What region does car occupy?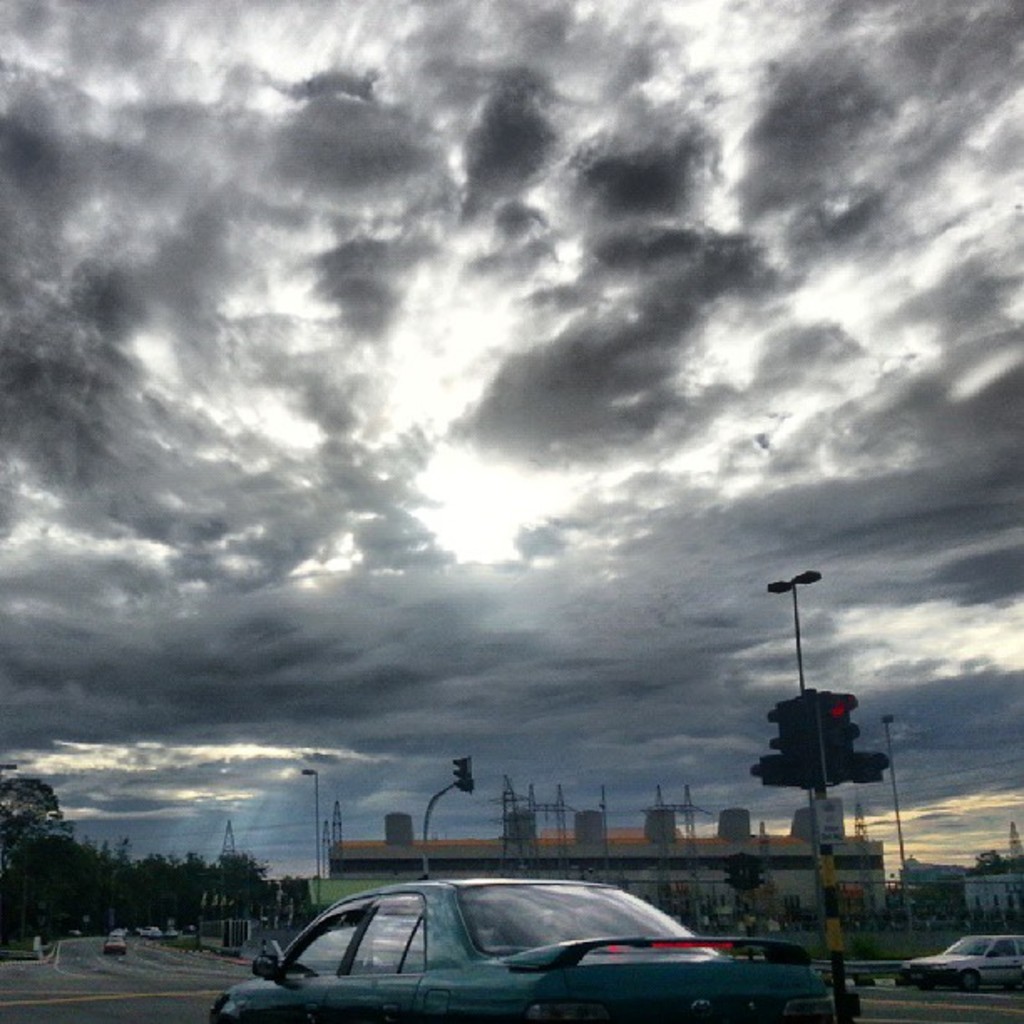
905 925 1022 996.
